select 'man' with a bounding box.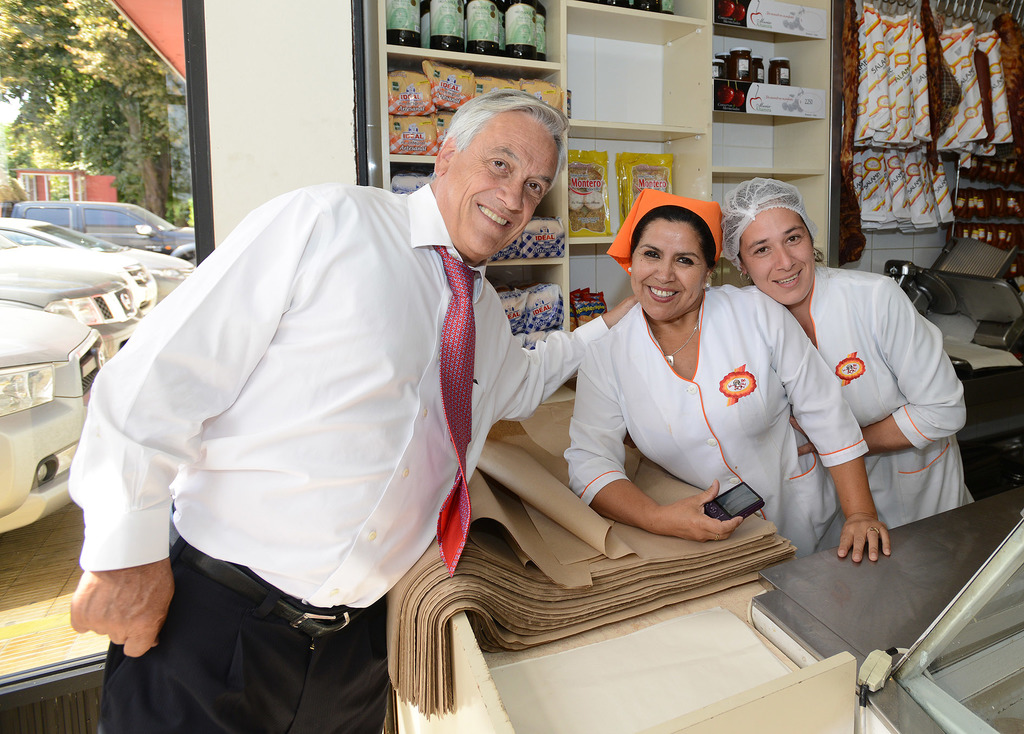
locate(126, 113, 709, 706).
